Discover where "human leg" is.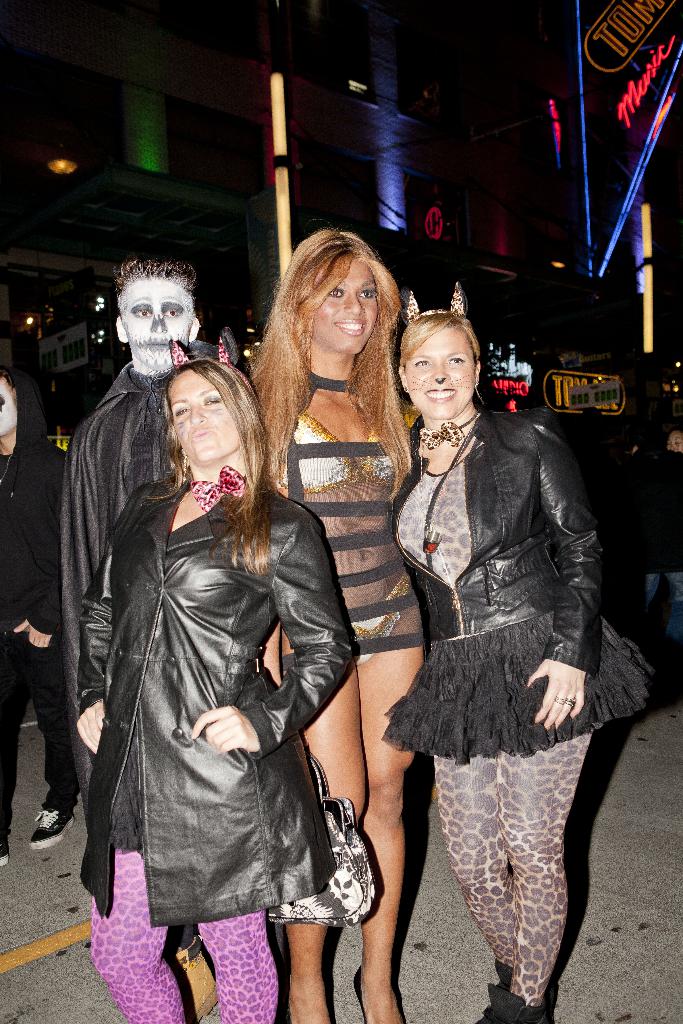
Discovered at [x1=24, y1=623, x2=78, y2=851].
